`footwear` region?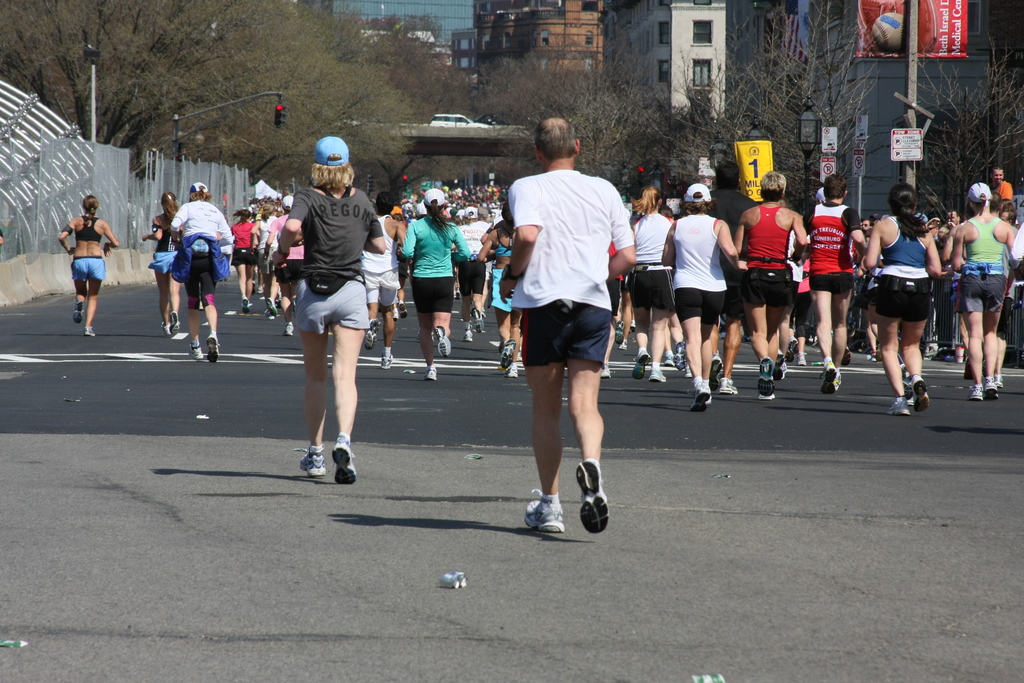
crop(688, 384, 712, 415)
